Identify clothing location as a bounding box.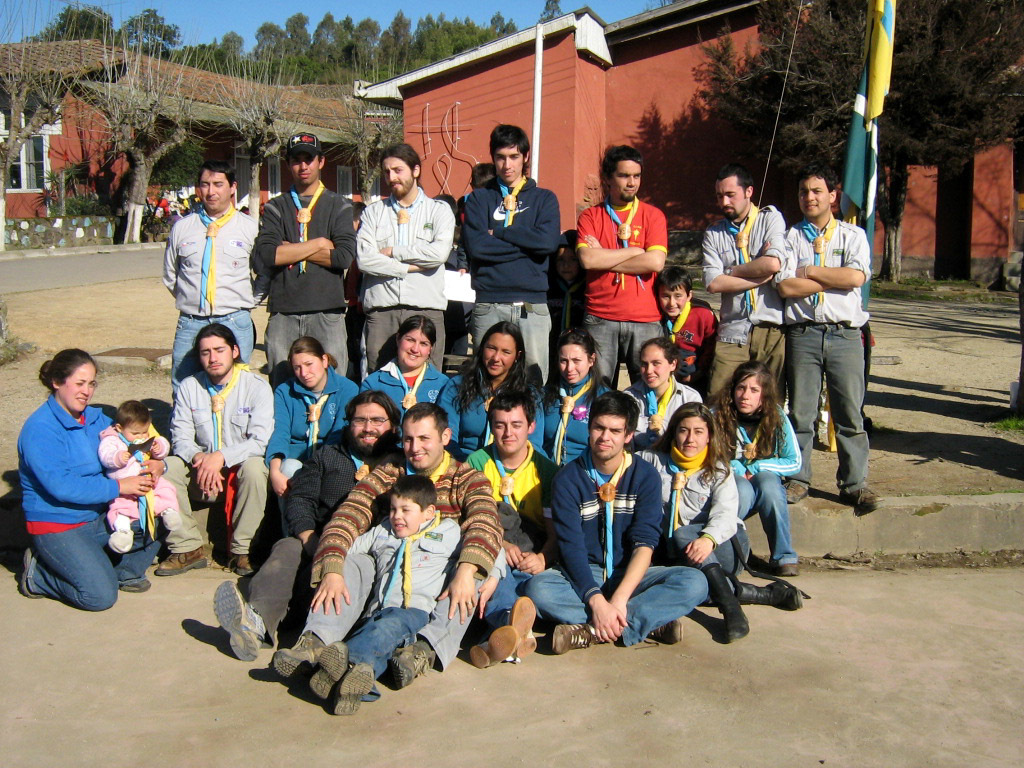
[264, 363, 360, 484].
